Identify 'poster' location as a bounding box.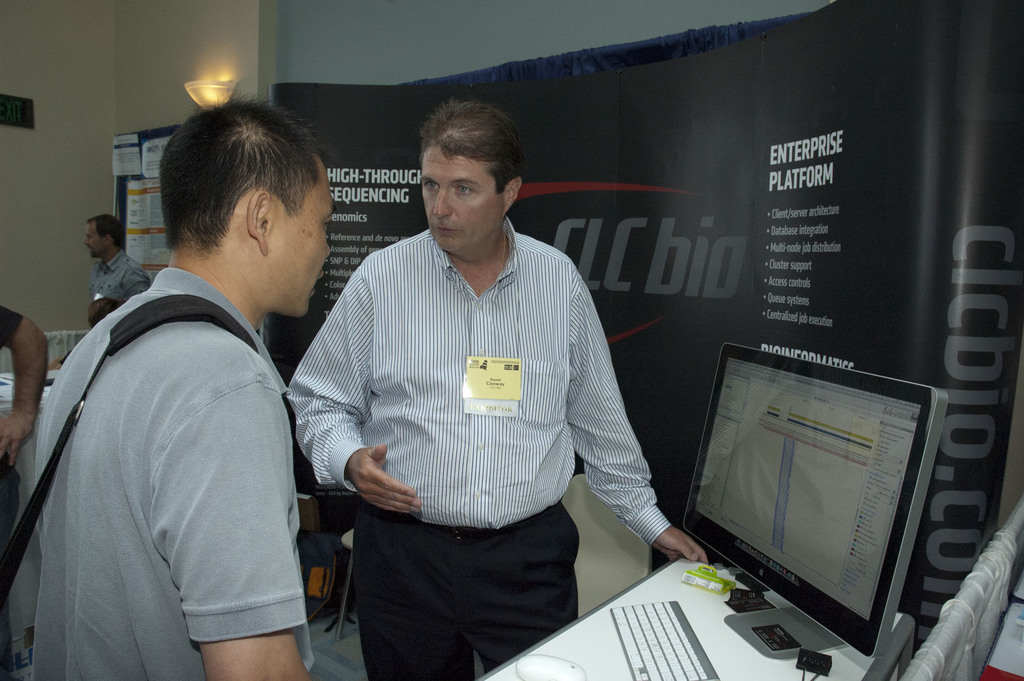
rect(111, 133, 140, 173).
